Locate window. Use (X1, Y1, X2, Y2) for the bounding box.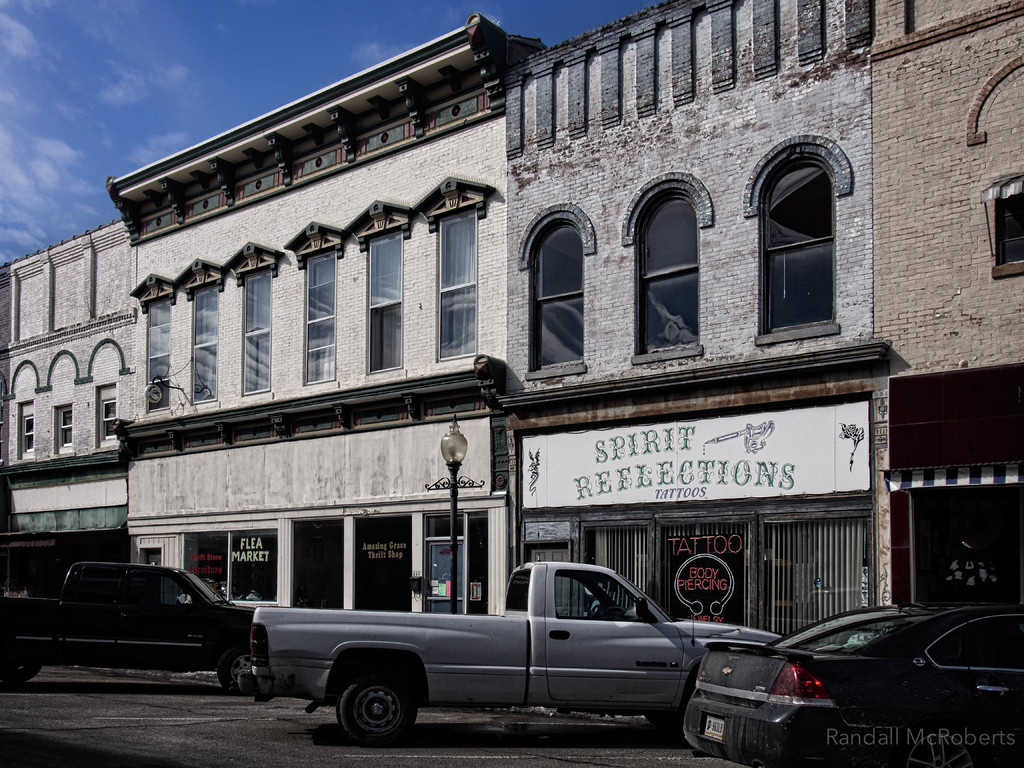
(191, 283, 219, 402).
